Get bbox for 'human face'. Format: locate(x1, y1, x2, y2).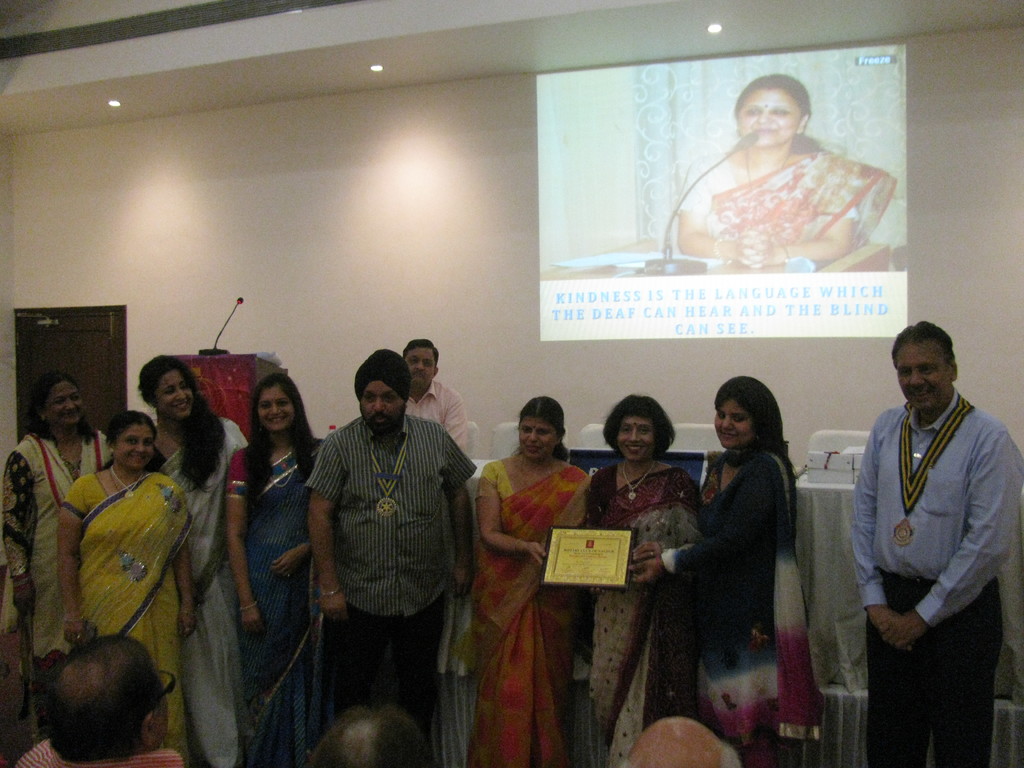
locate(515, 413, 558, 464).
